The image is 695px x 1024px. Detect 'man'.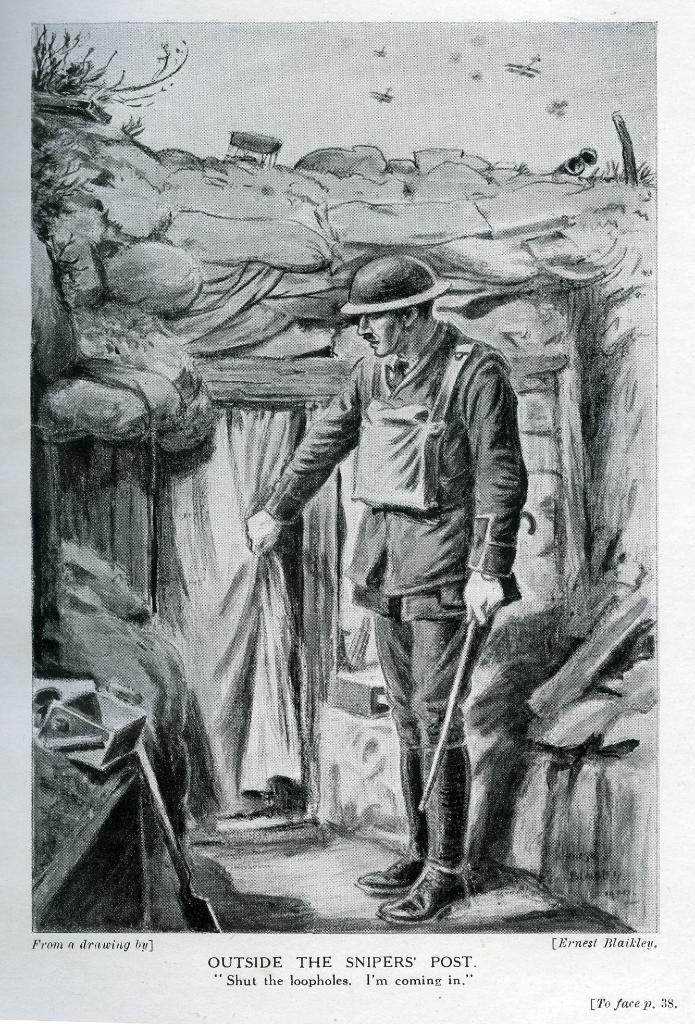
Detection: (x1=289, y1=260, x2=545, y2=931).
